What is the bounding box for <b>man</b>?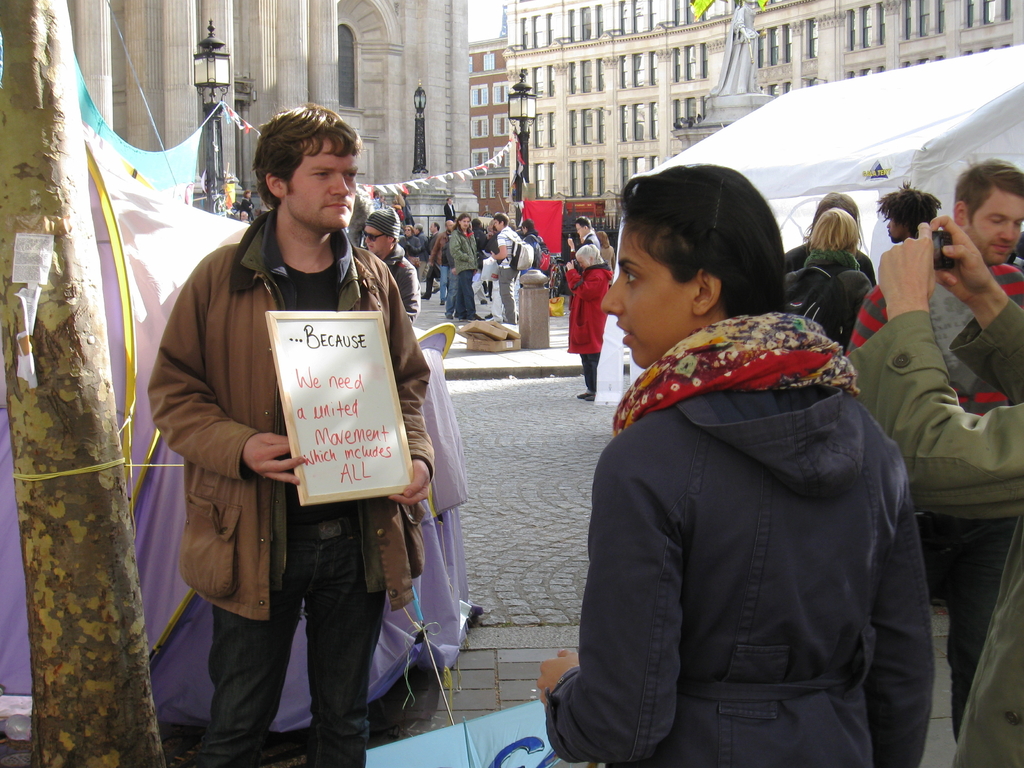
<box>488,214,521,324</box>.
